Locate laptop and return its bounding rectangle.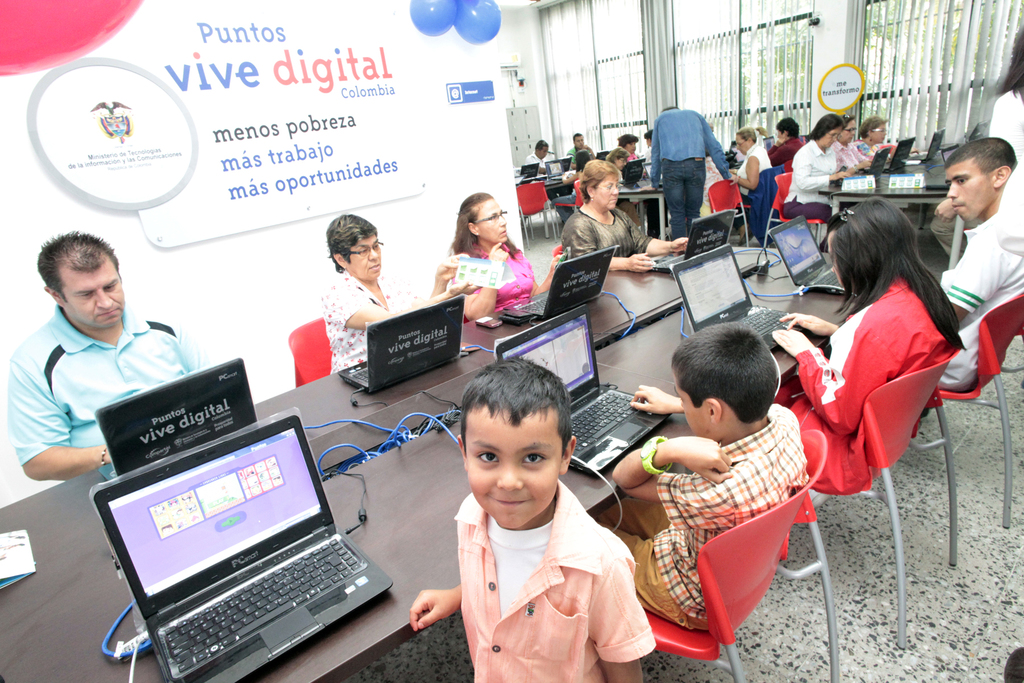
bbox=[340, 298, 463, 393].
